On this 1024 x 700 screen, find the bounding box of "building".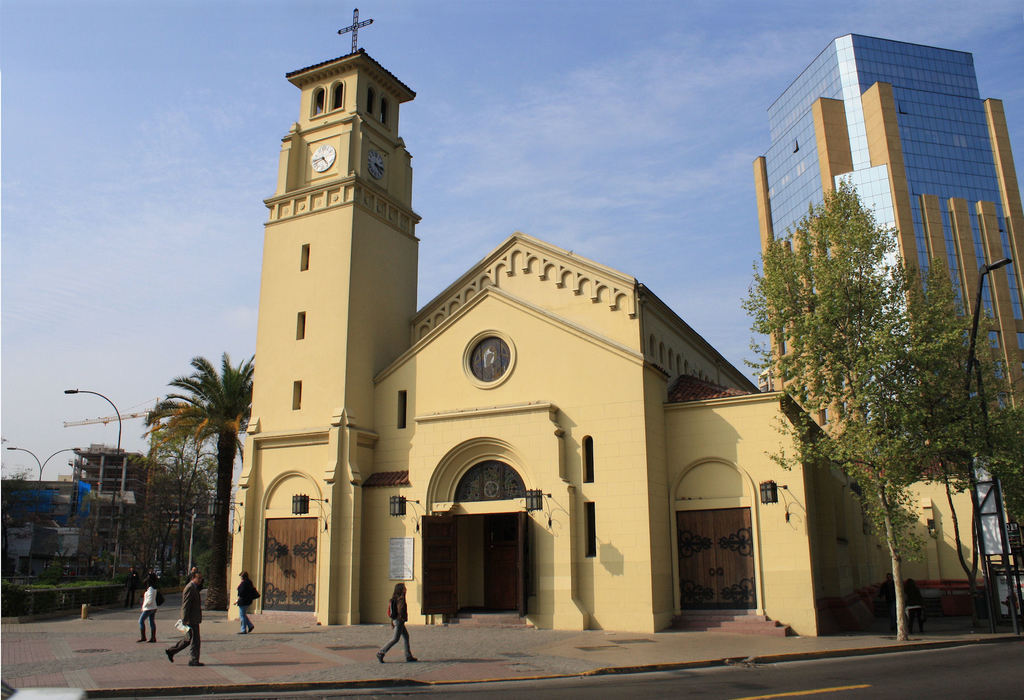
Bounding box: (left=0, top=439, right=213, bottom=605).
